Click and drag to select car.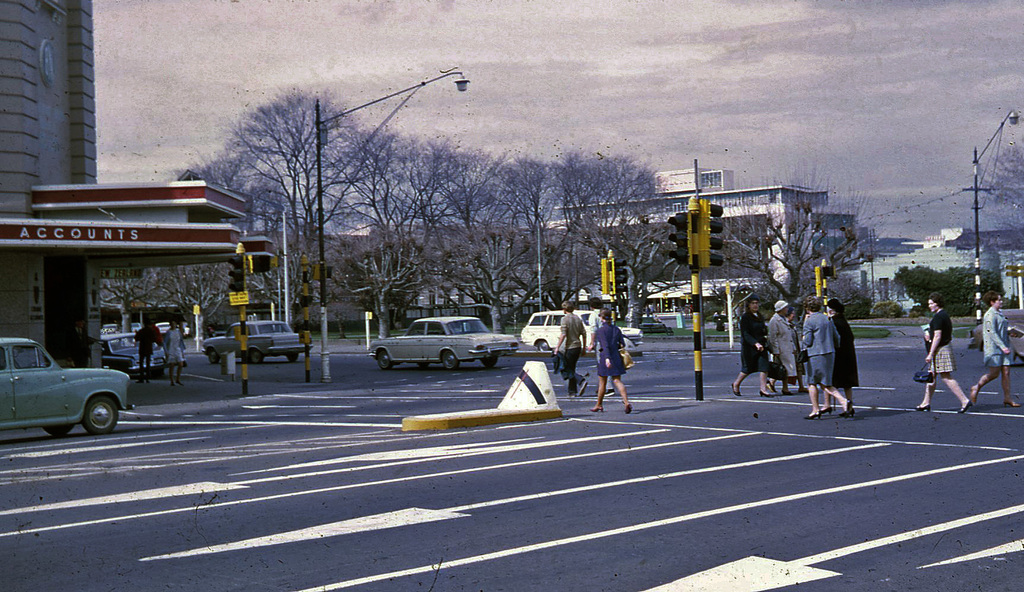
Selection: {"left": 369, "top": 322, "right": 521, "bottom": 375}.
